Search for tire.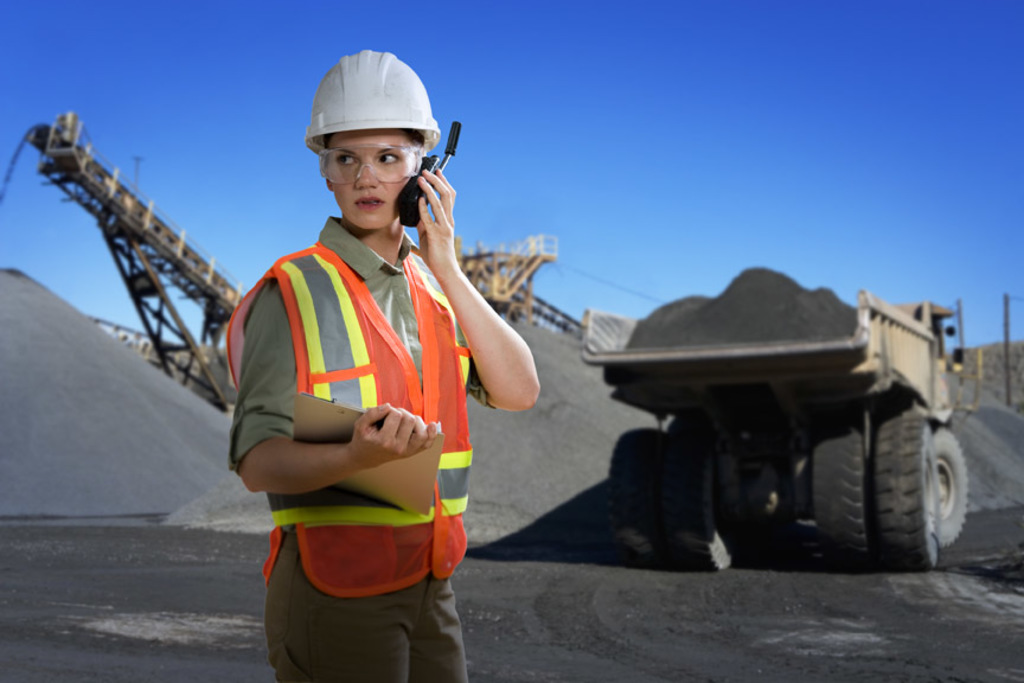
Found at [x1=933, y1=428, x2=969, y2=547].
